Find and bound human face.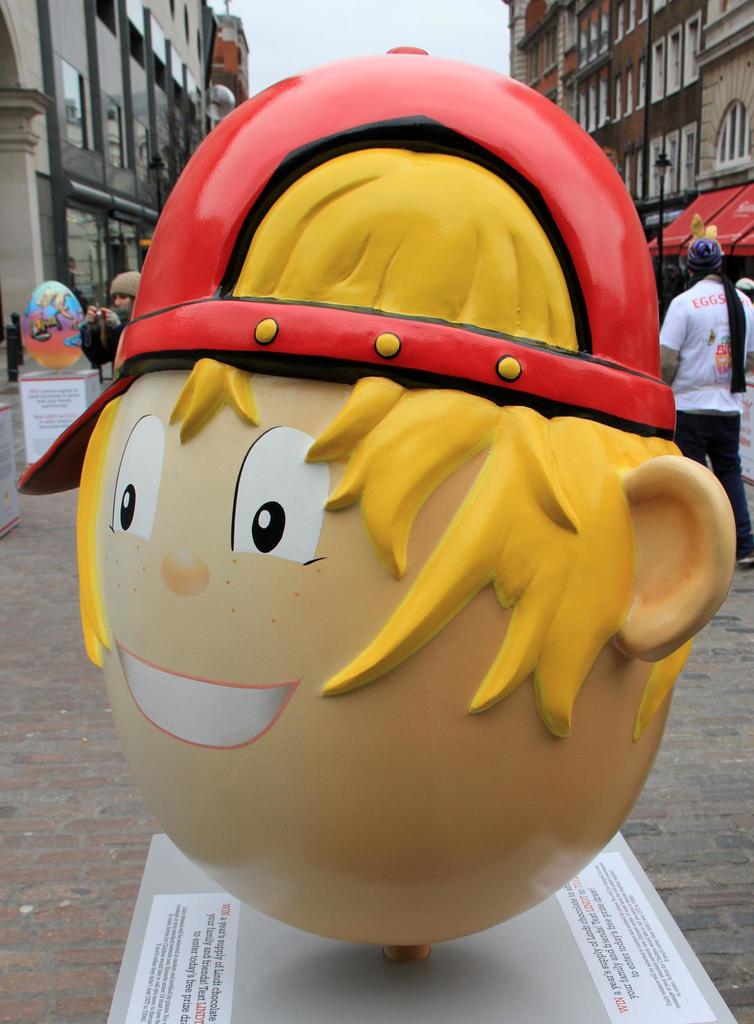
Bound: (94,362,623,951).
